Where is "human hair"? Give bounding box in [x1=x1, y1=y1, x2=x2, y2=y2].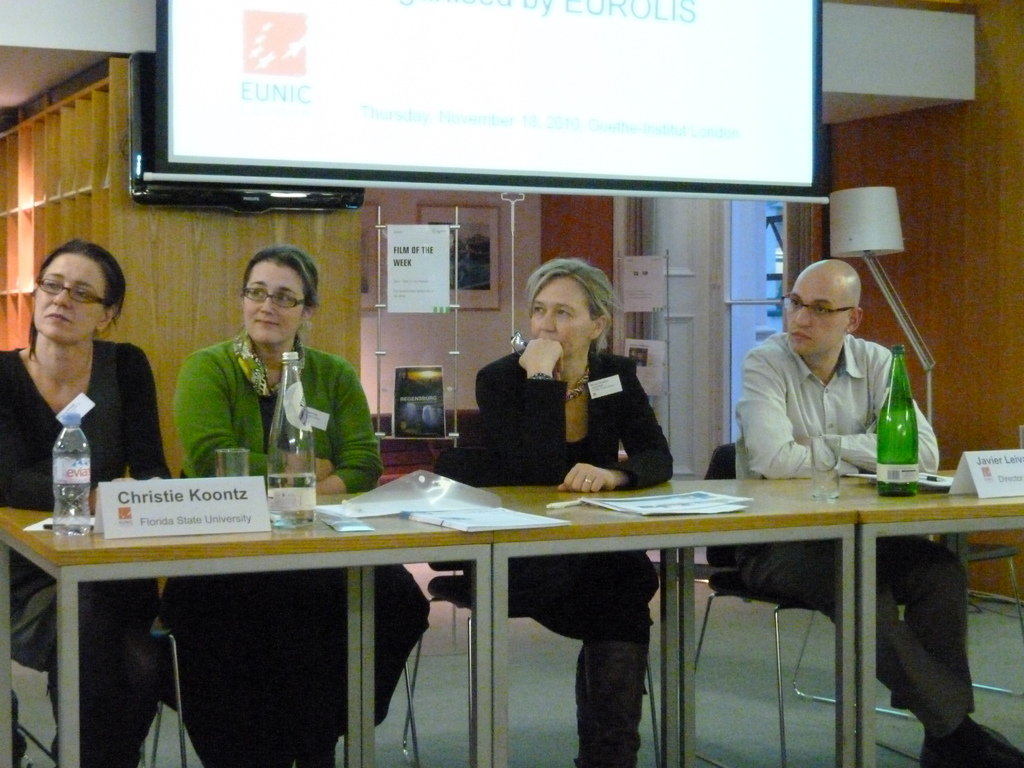
[x1=225, y1=245, x2=324, y2=314].
